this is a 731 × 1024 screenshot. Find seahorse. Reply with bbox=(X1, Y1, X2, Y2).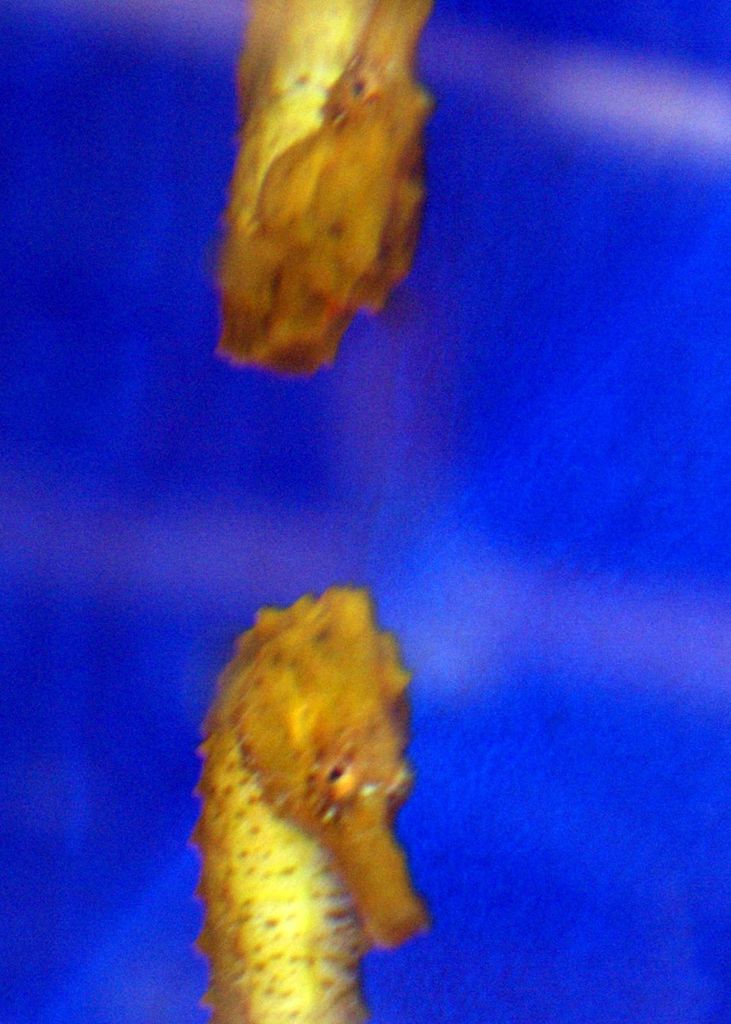
bbox=(201, 0, 454, 382).
